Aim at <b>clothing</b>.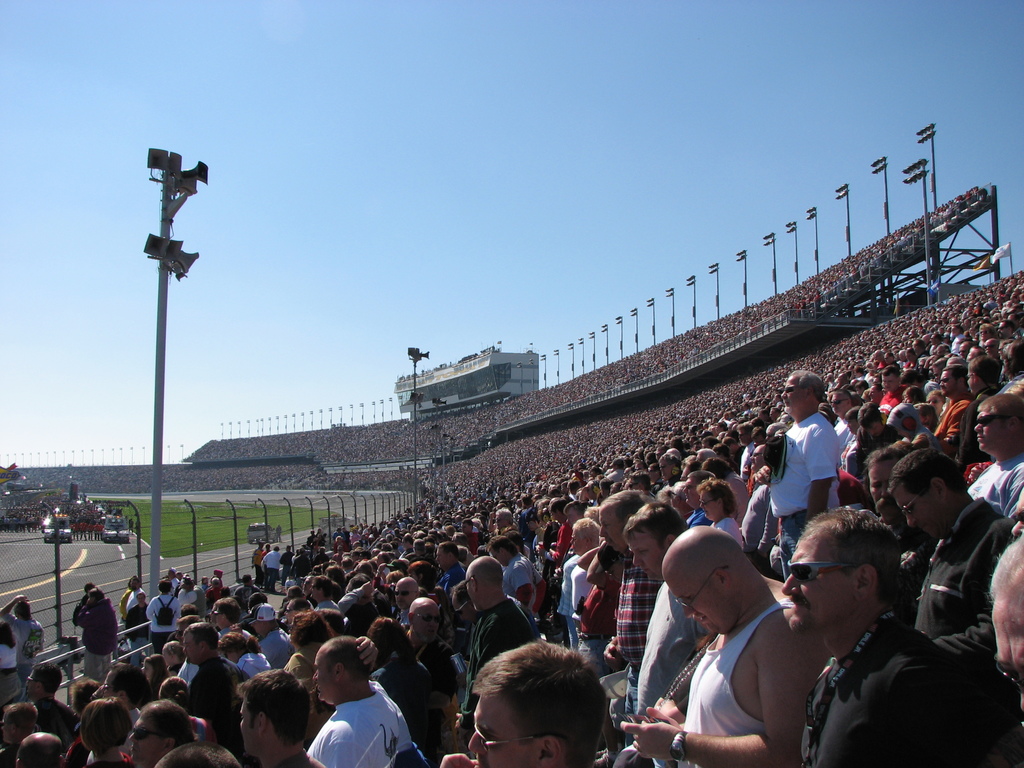
Aimed at <bbox>125, 602, 150, 668</bbox>.
